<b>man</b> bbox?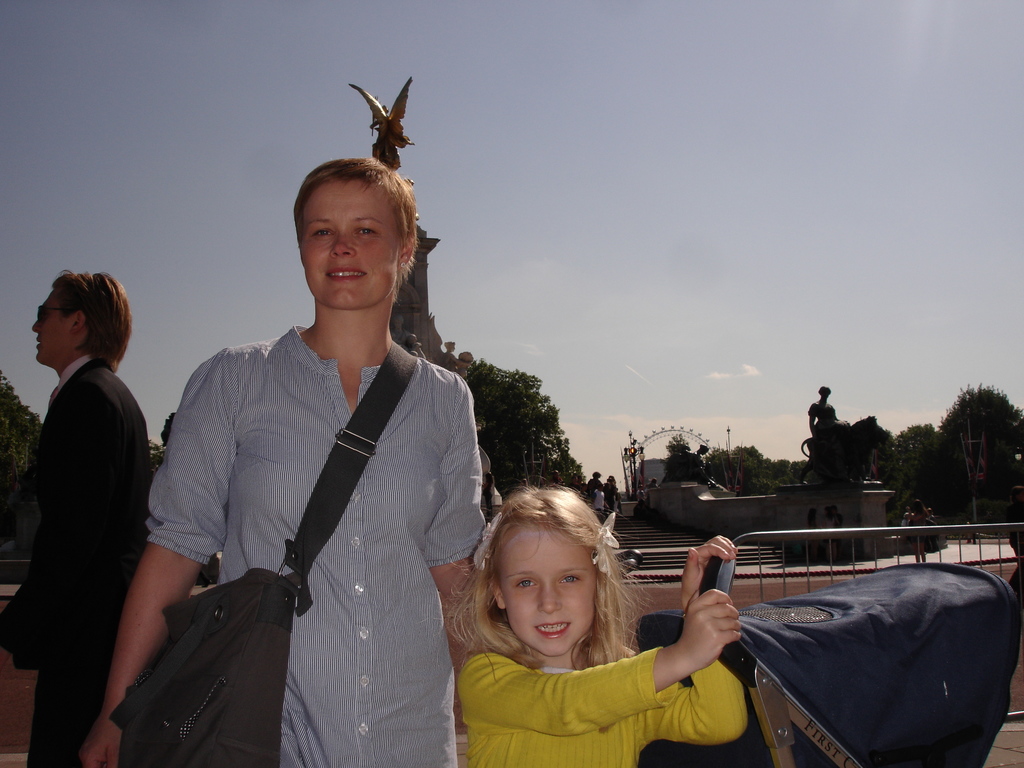
(813, 378, 844, 438)
